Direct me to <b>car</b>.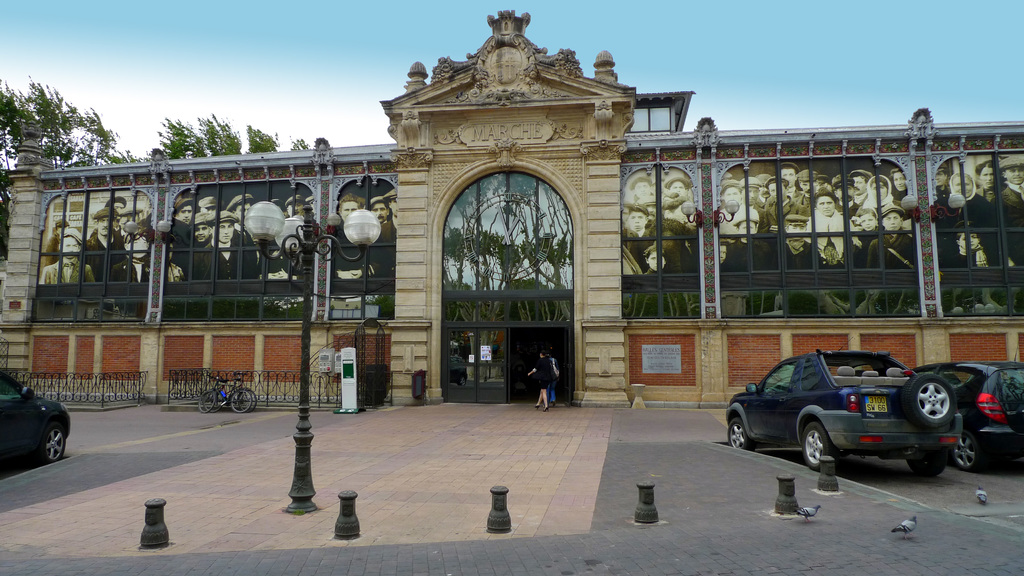
Direction: 922, 358, 1023, 469.
